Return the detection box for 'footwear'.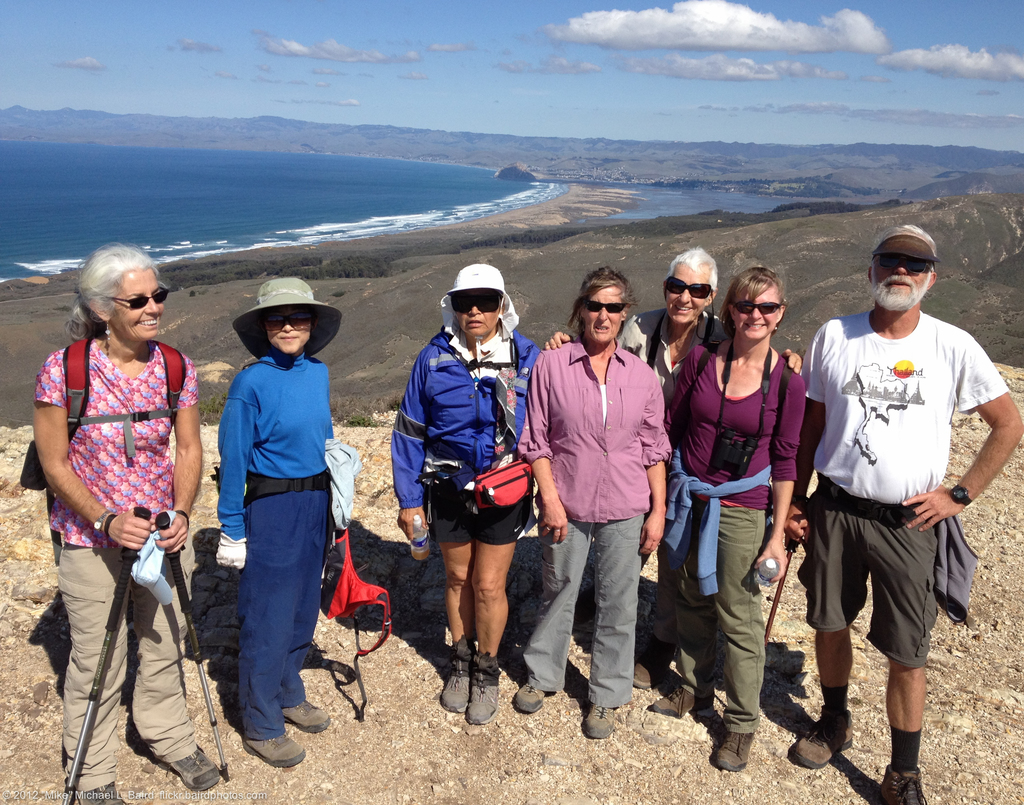
433 671 470 713.
